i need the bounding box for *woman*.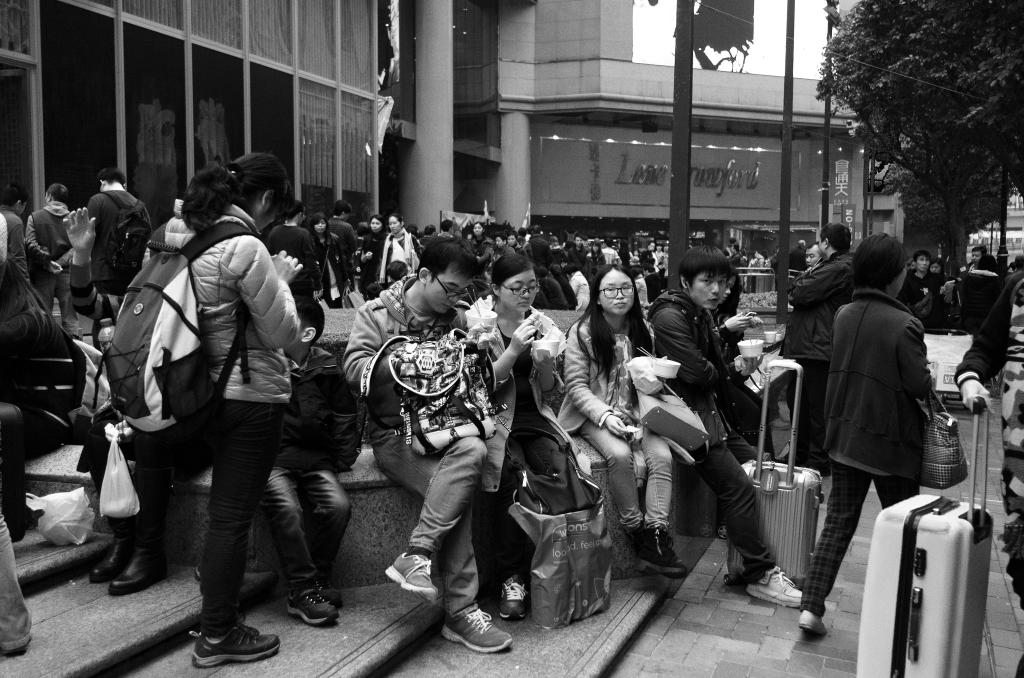
Here it is: [left=934, top=261, right=945, bottom=312].
